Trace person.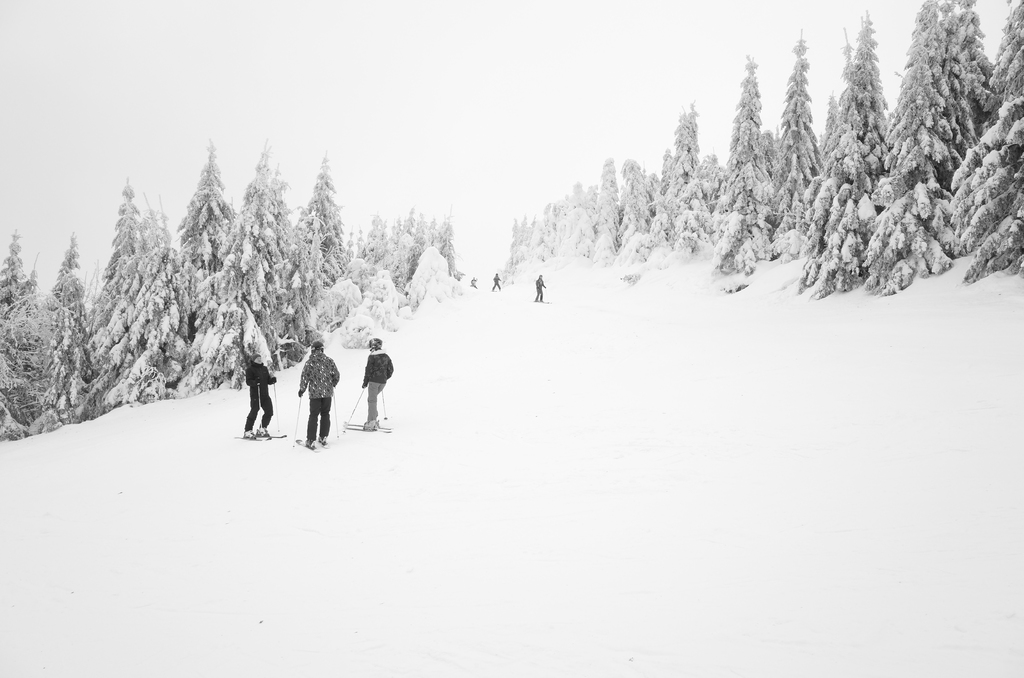
Traced to pyautogui.locateOnScreen(346, 337, 388, 435).
